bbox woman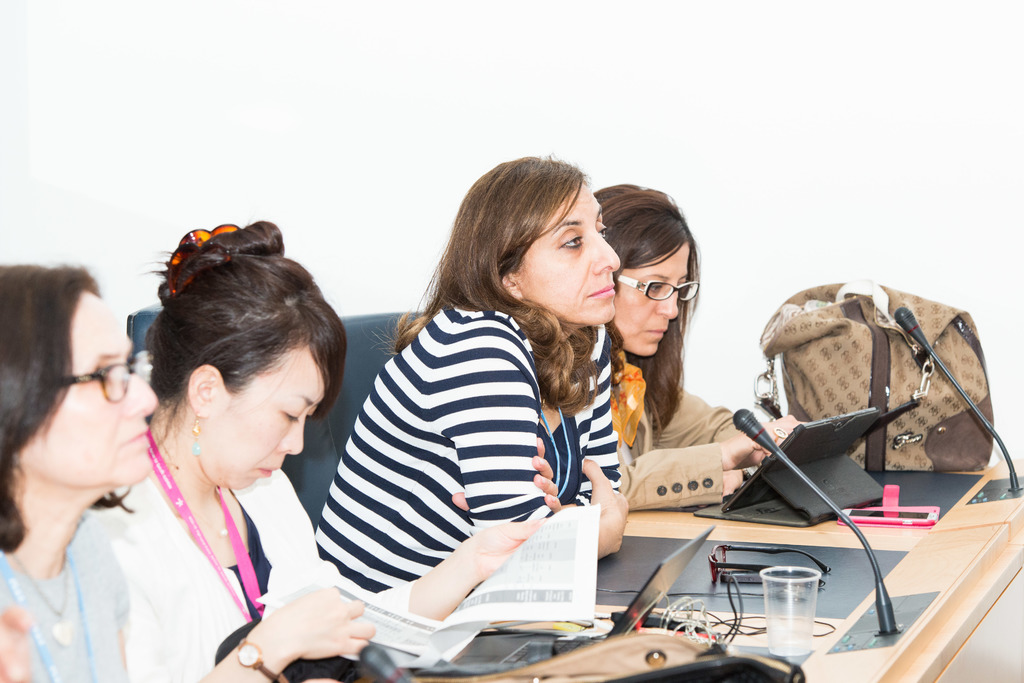
box(305, 155, 662, 628)
